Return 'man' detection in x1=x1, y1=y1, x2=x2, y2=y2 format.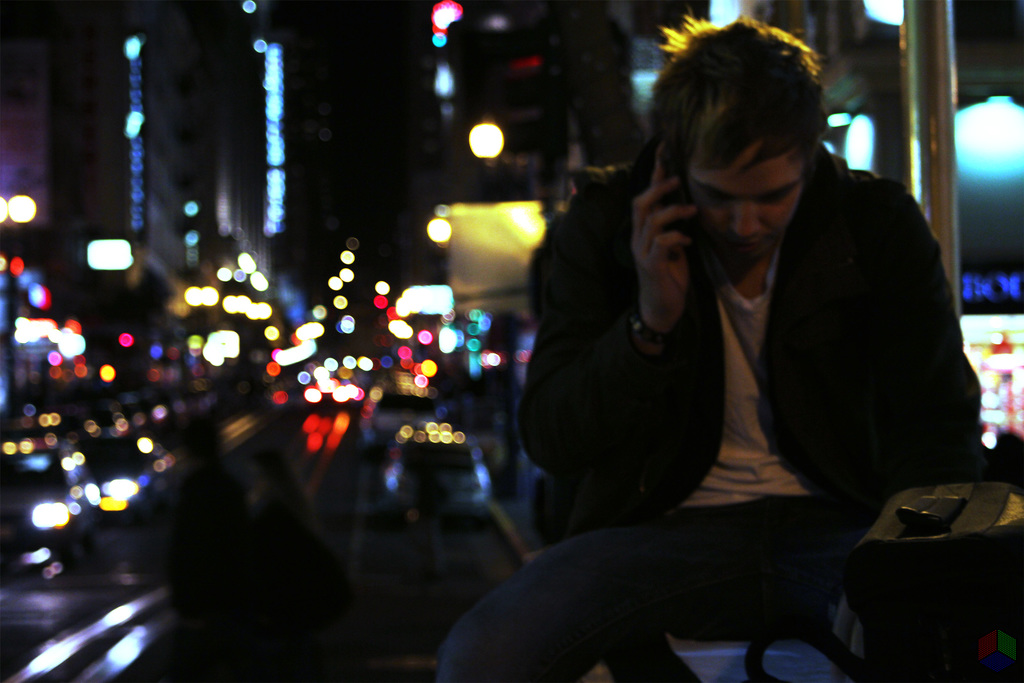
x1=514, y1=22, x2=988, y2=682.
